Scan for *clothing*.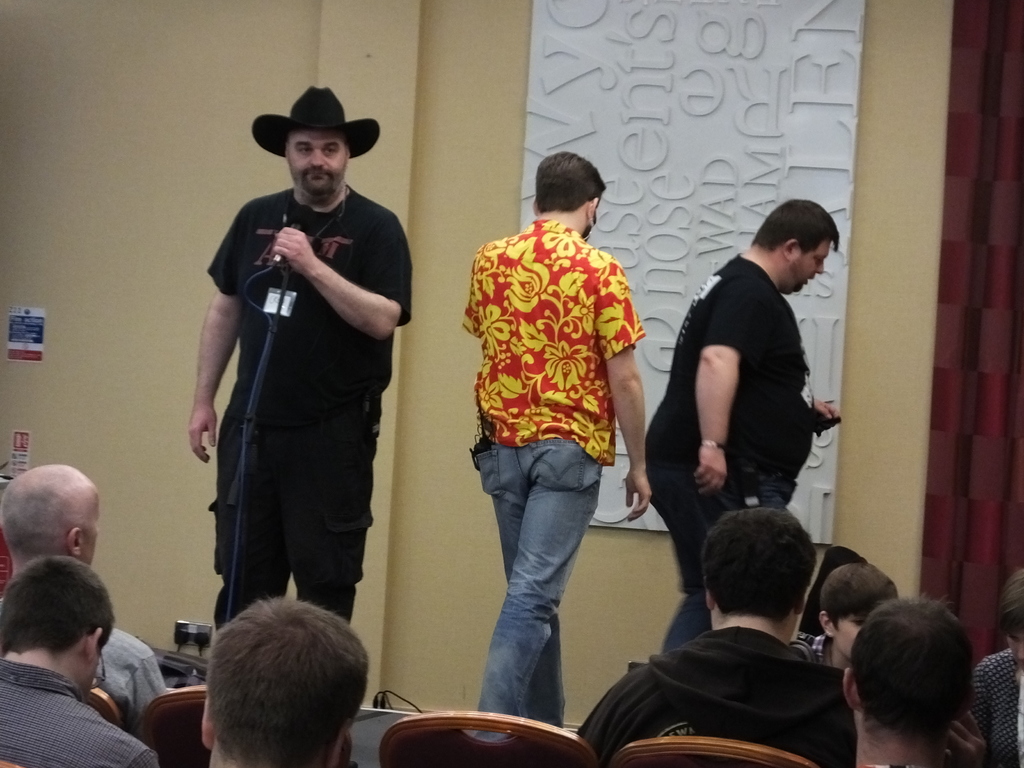
Scan result: bbox(460, 216, 644, 744).
